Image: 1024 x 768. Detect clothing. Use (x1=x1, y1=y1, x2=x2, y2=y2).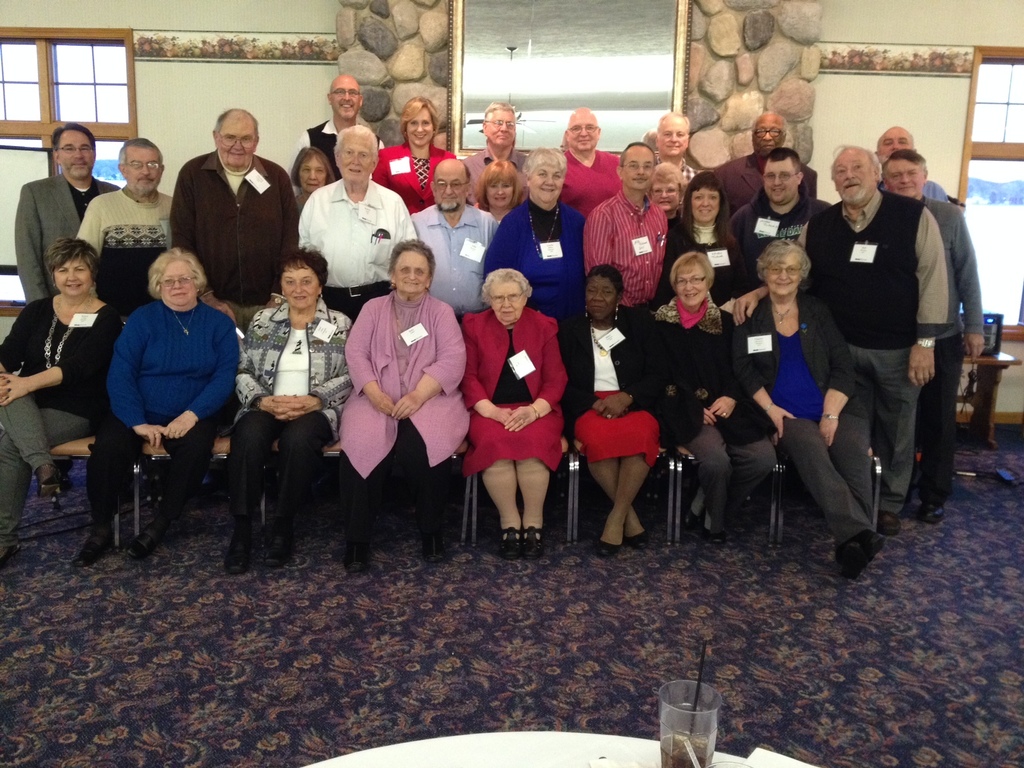
(x1=0, y1=291, x2=126, y2=554).
